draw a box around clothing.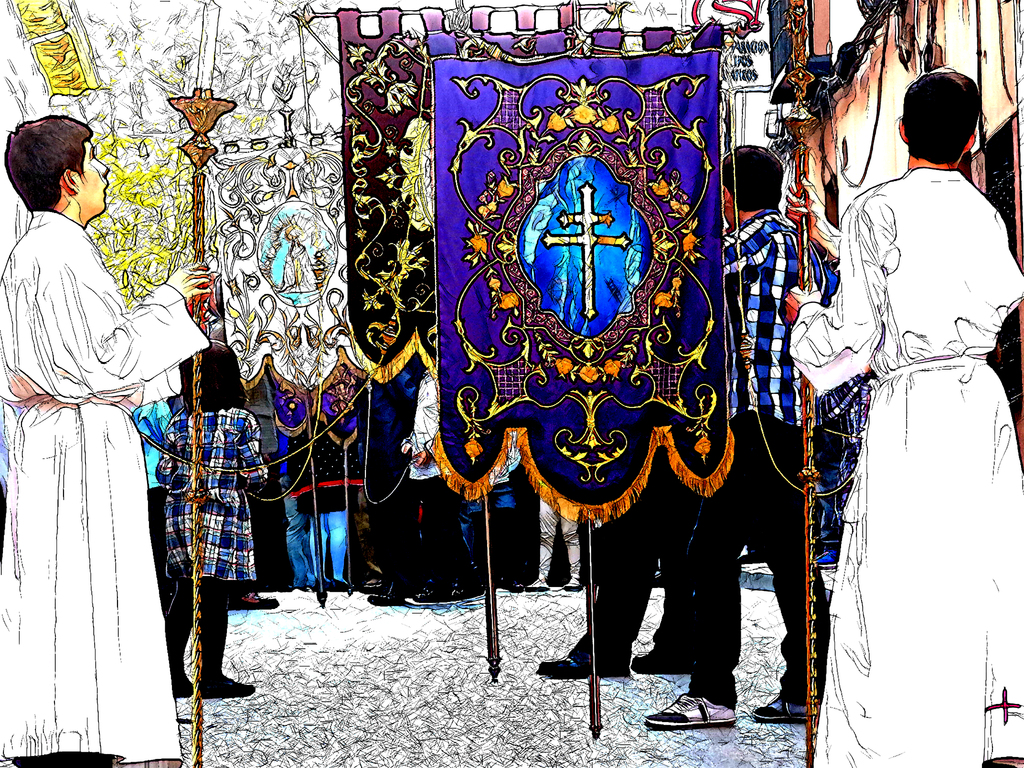
(788,168,1023,767).
